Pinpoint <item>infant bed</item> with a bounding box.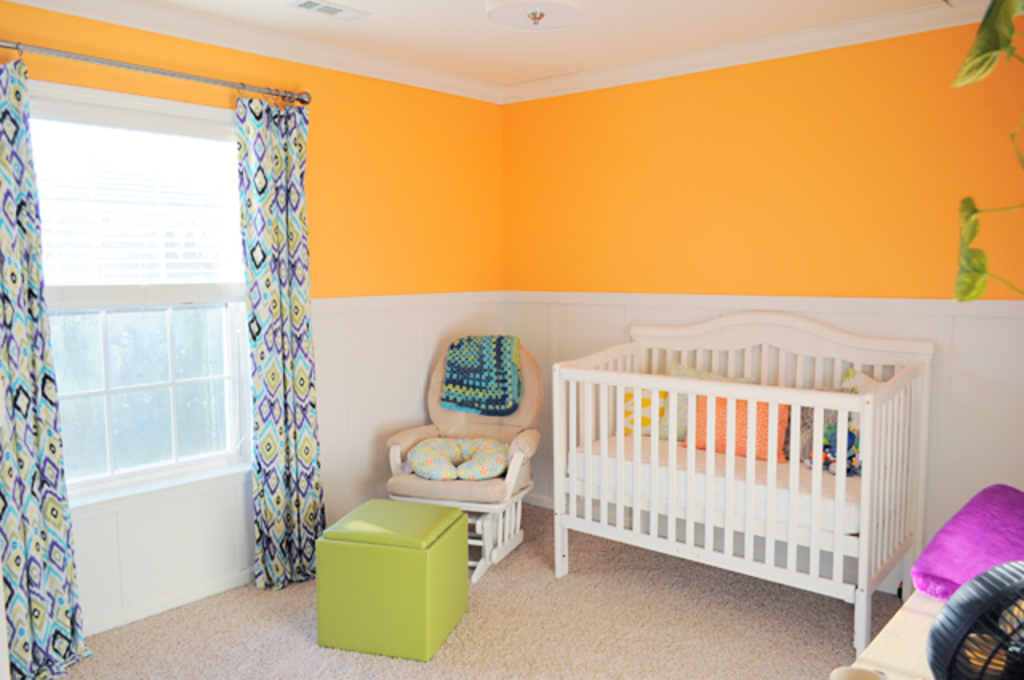
{"x1": 549, "y1": 302, "x2": 938, "y2": 656}.
